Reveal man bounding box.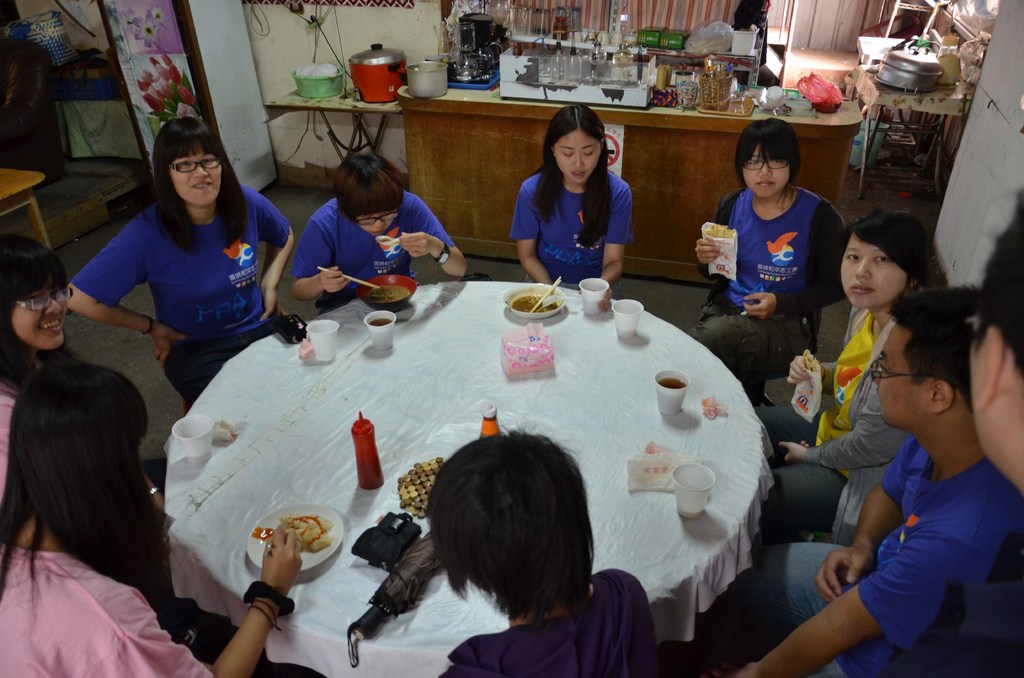
Revealed: x1=966 y1=190 x2=1023 y2=502.
